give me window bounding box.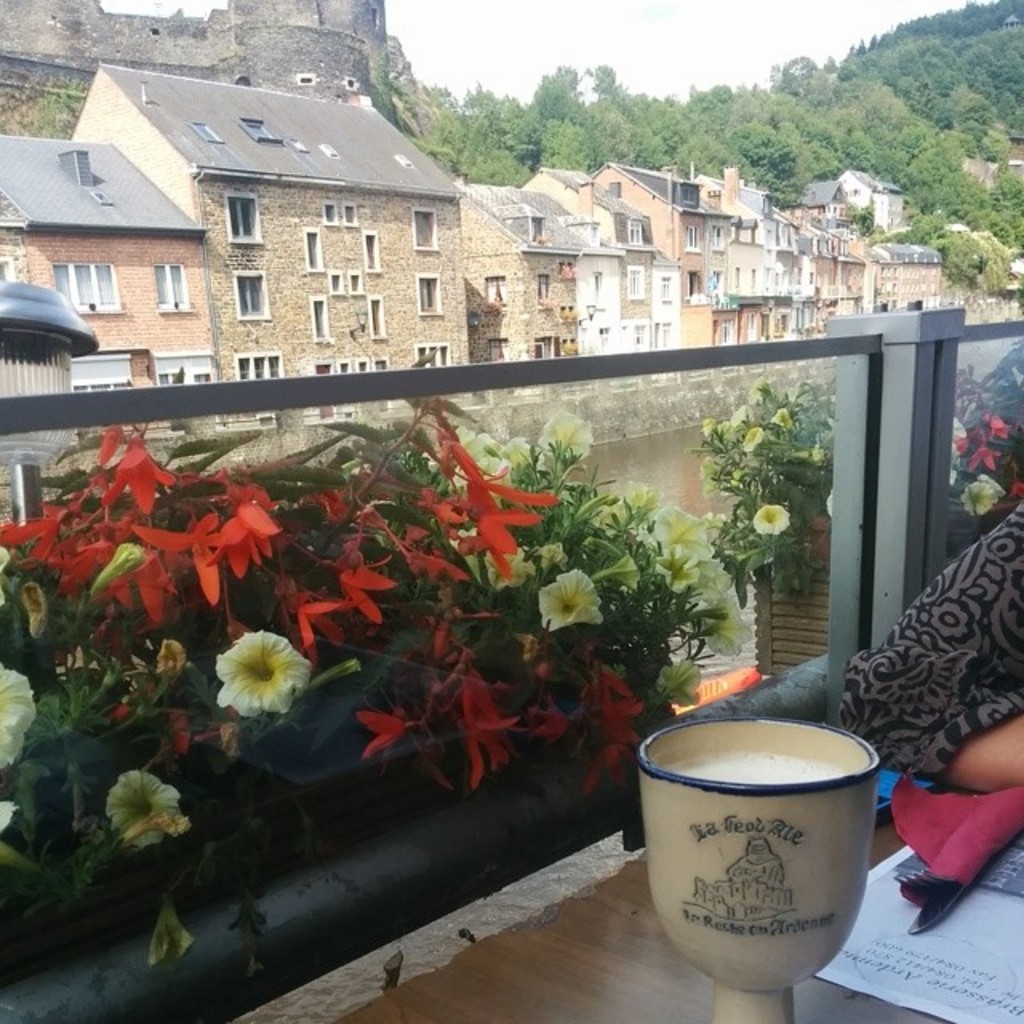
[411, 258, 451, 323].
